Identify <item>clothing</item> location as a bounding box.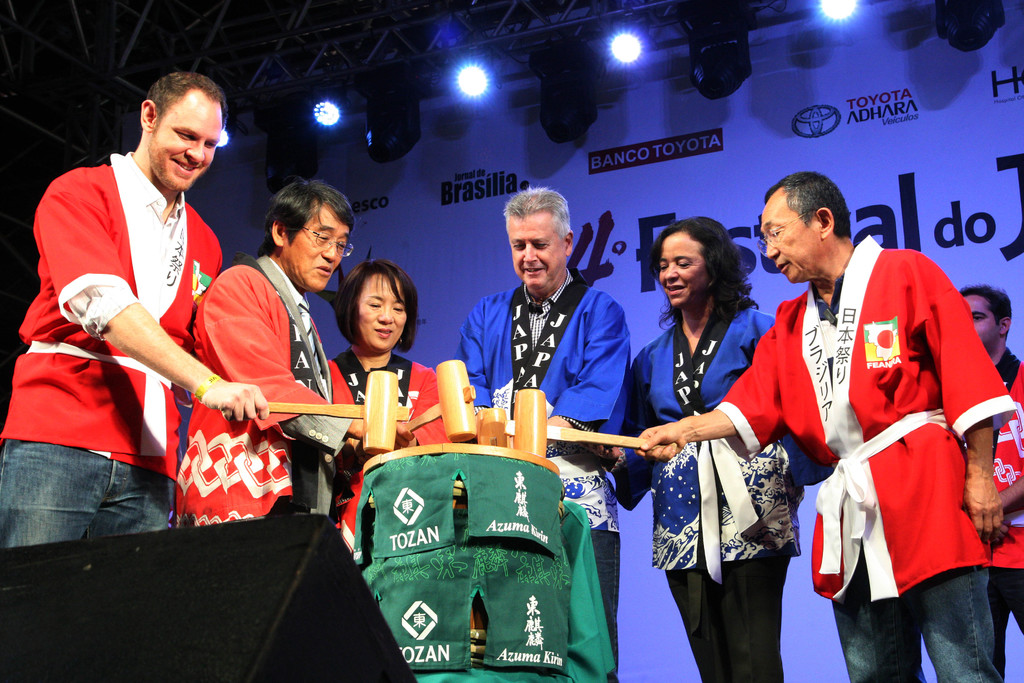
(33, 135, 225, 533).
